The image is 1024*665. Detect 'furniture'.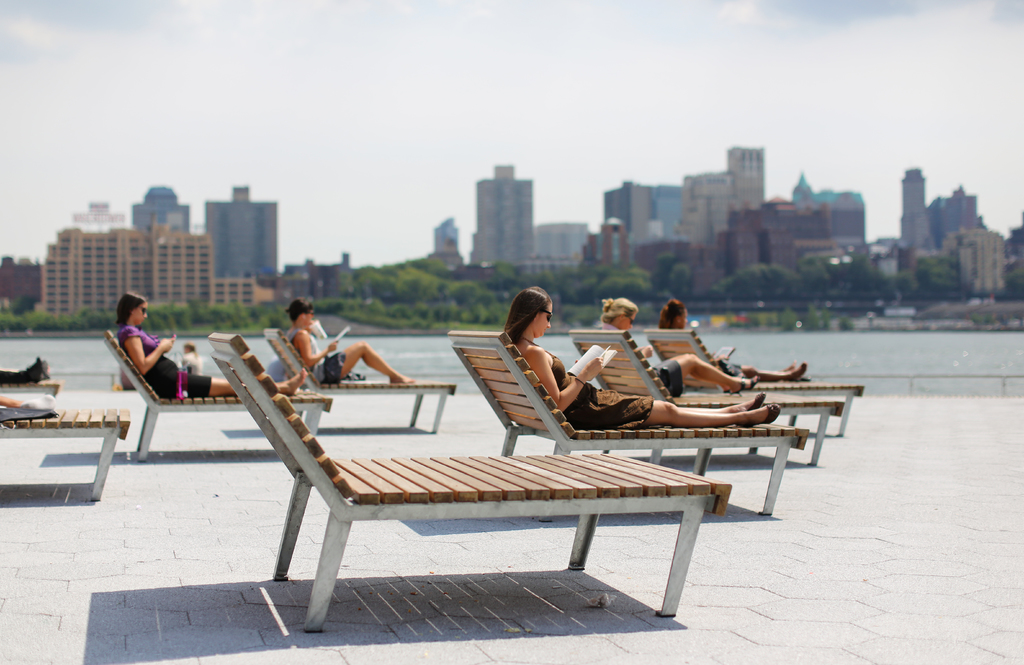
Detection: pyautogui.locateOnScreen(0, 374, 136, 497).
